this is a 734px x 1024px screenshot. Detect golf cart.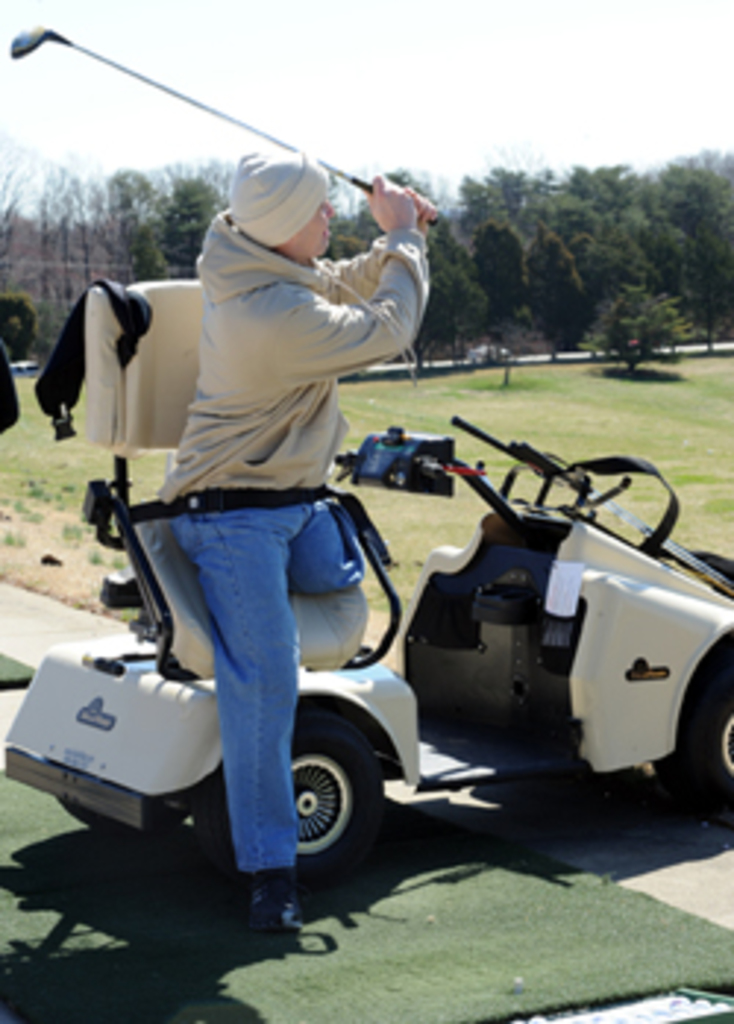
left=0, top=279, right=731, bottom=901.
